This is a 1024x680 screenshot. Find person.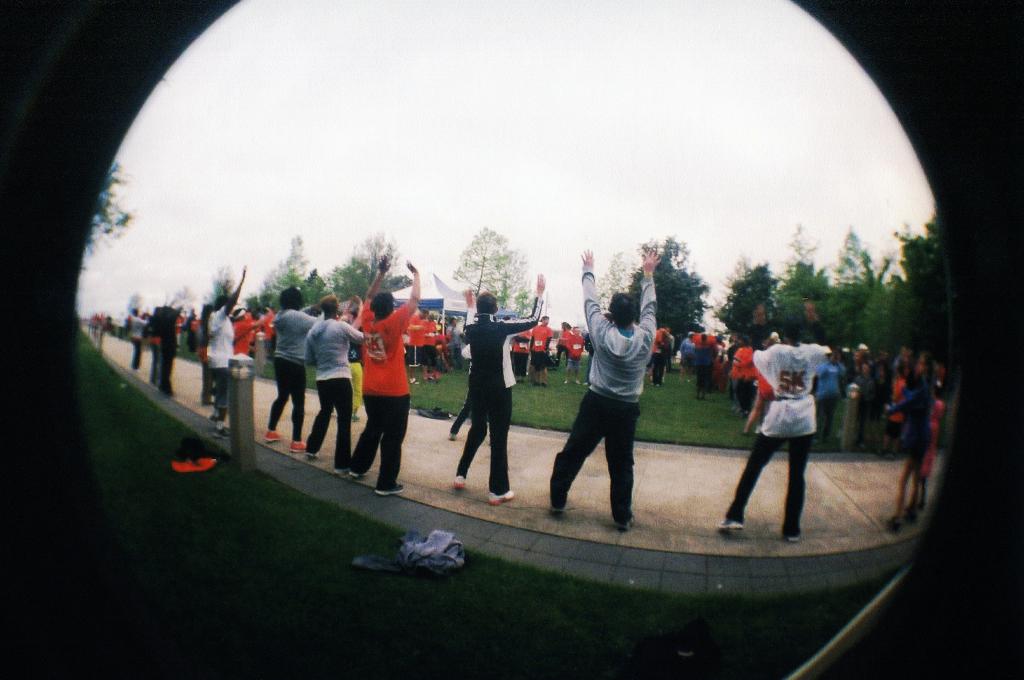
Bounding box: l=305, t=296, r=365, b=474.
